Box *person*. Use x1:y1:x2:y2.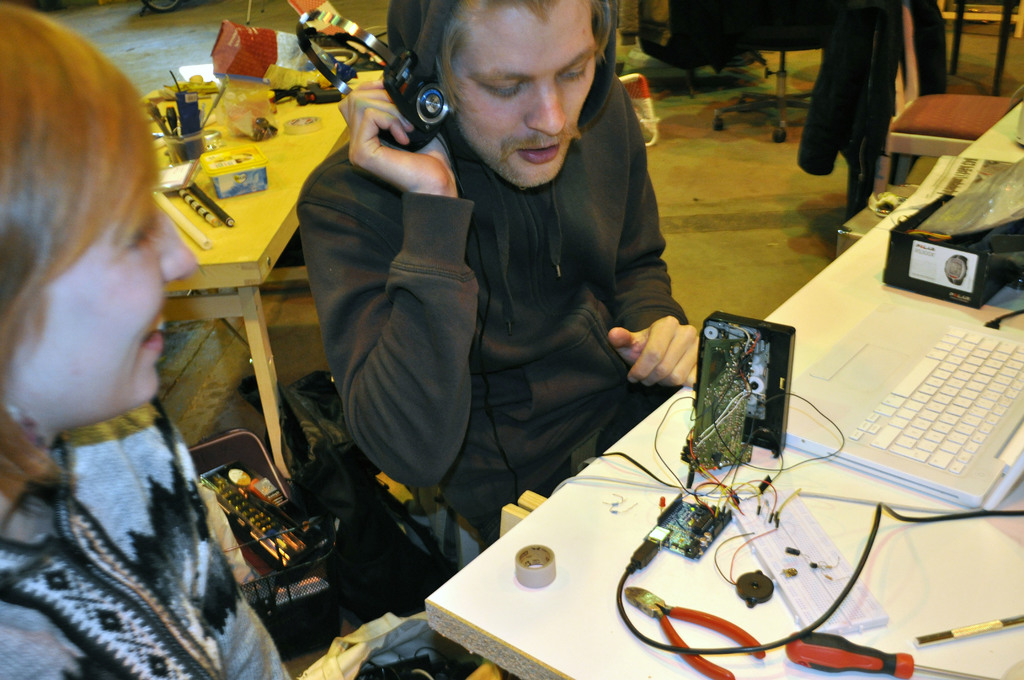
0:2:296:679.
